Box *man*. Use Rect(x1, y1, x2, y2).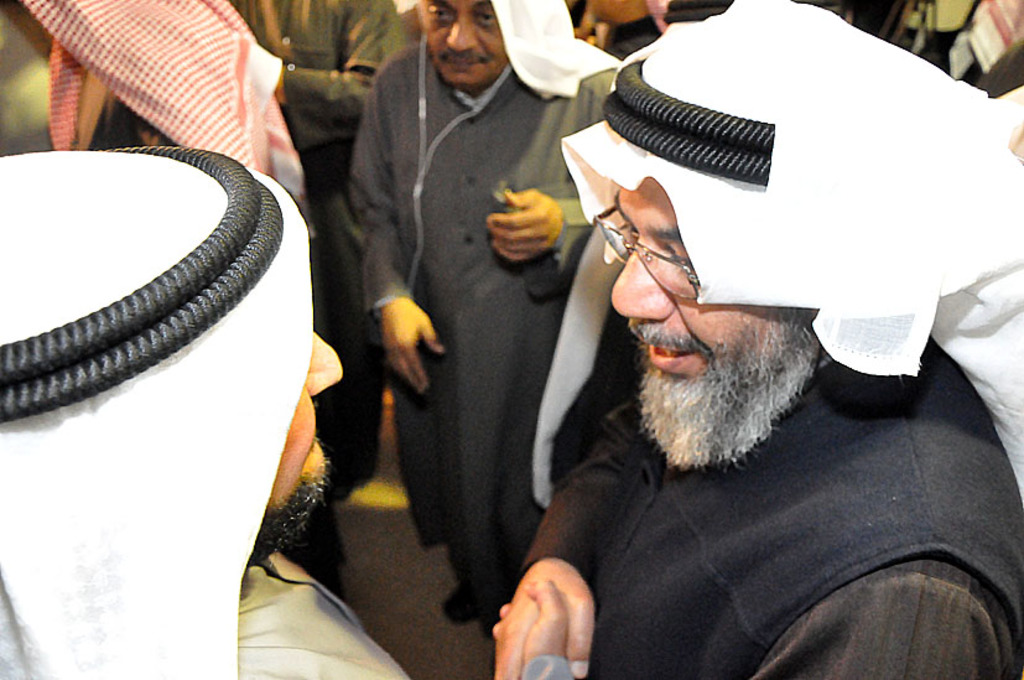
Rect(0, 146, 414, 679).
